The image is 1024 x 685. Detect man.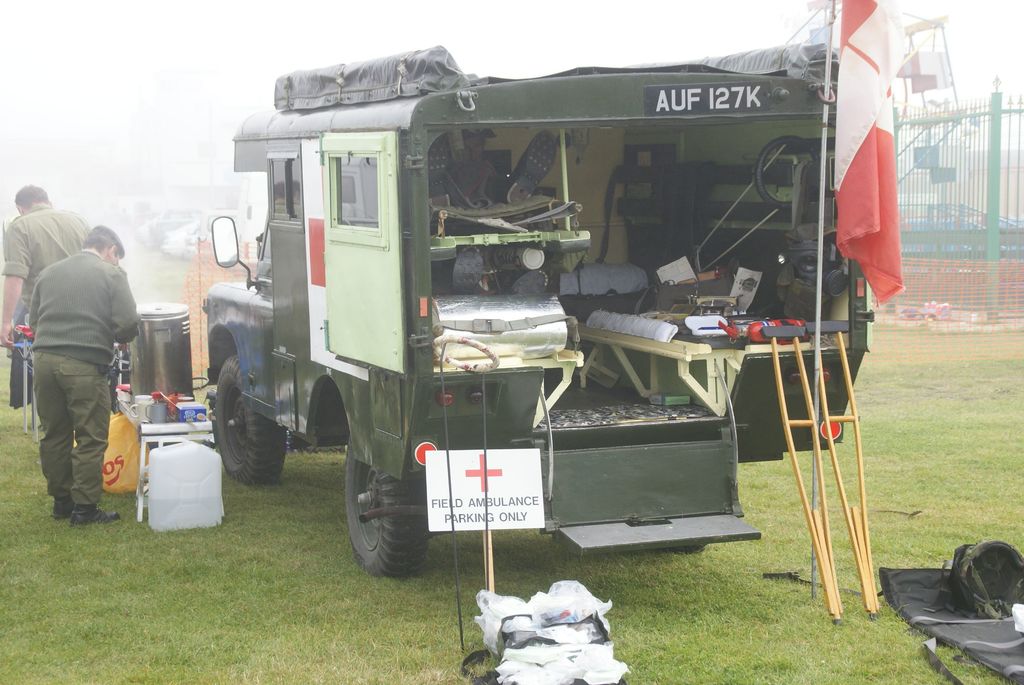
Detection: [23, 210, 139, 543].
